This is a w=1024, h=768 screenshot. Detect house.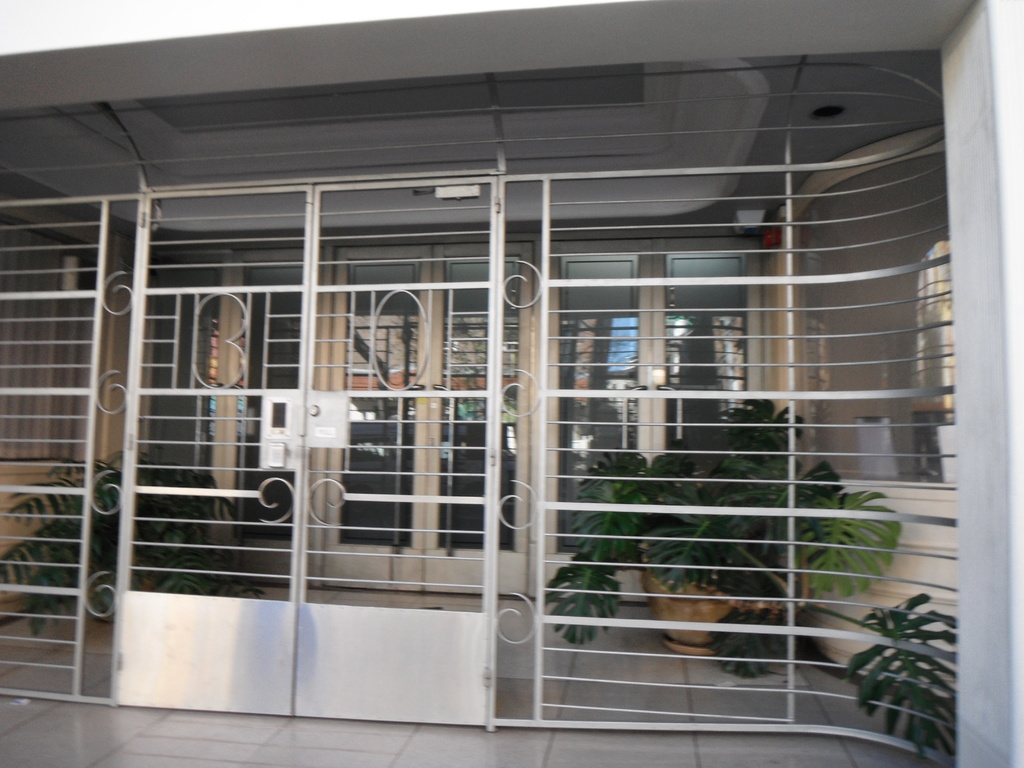
0, 0, 1023, 767.
